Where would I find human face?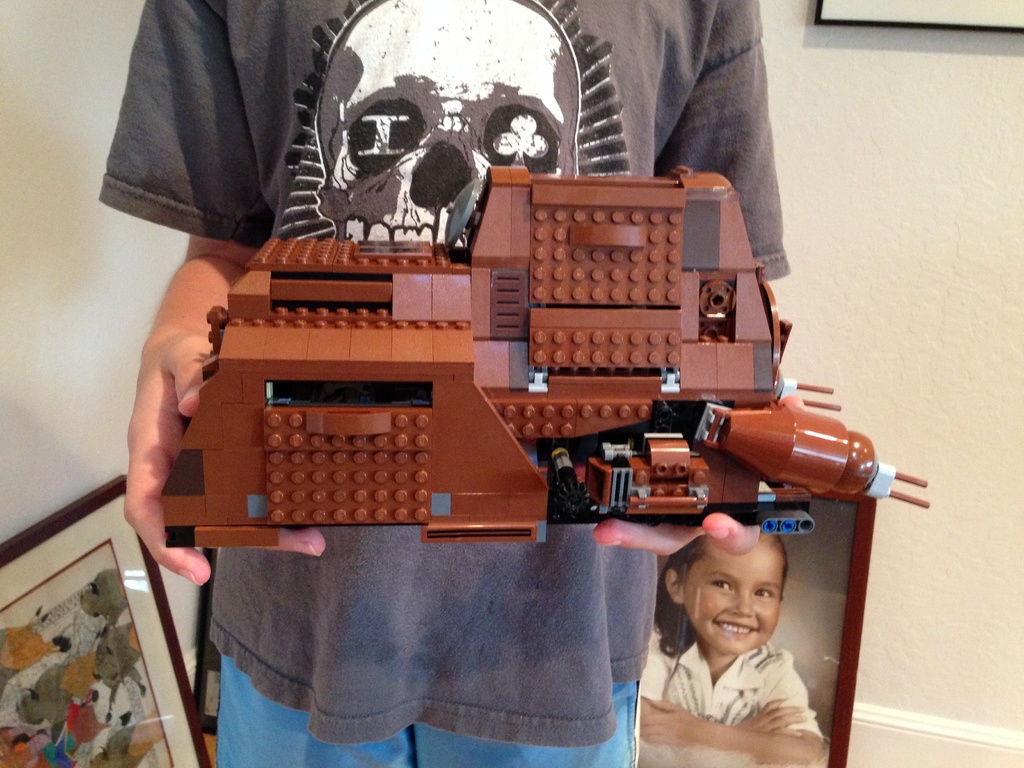
At x1=685 y1=544 x2=786 y2=655.
